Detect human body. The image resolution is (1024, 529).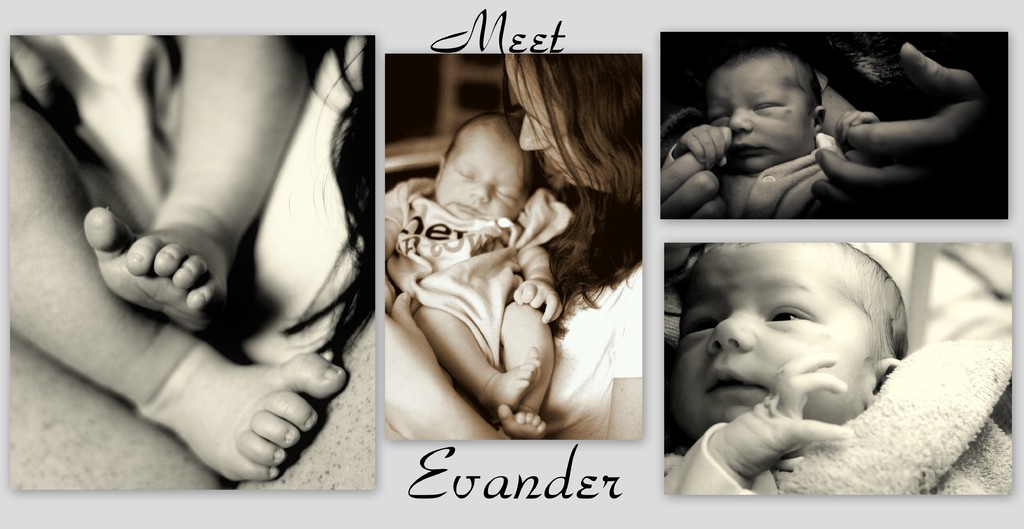
bbox=[665, 38, 1000, 218].
